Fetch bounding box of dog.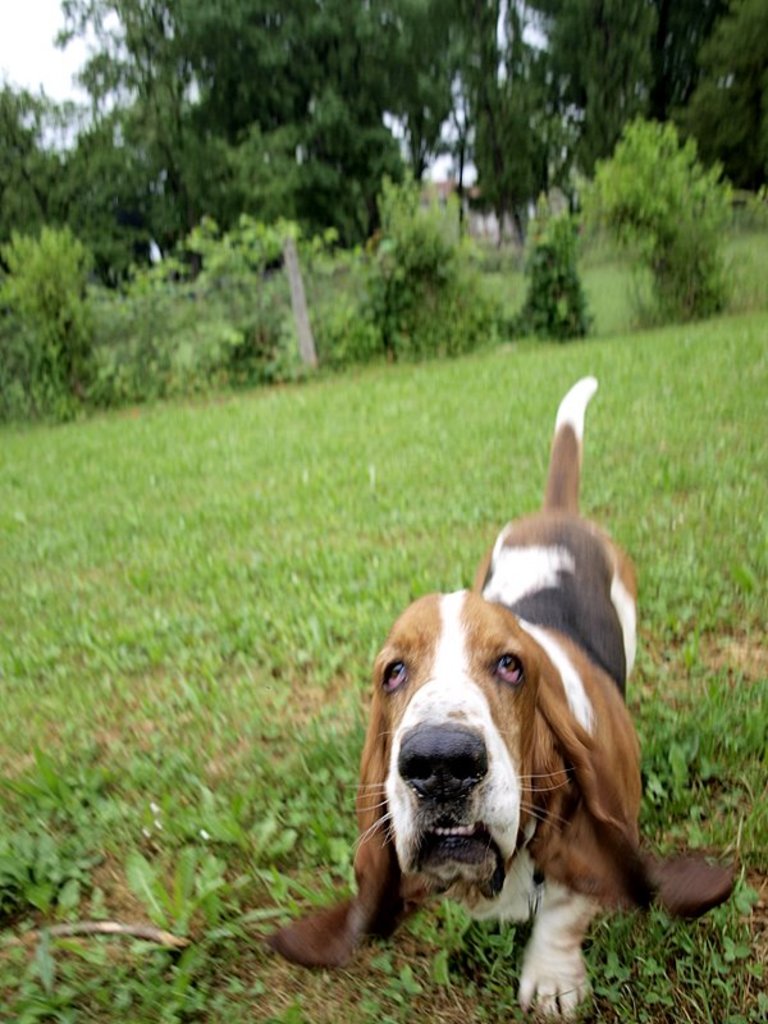
Bbox: {"x1": 265, "y1": 379, "x2": 740, "y2": 1023}.
